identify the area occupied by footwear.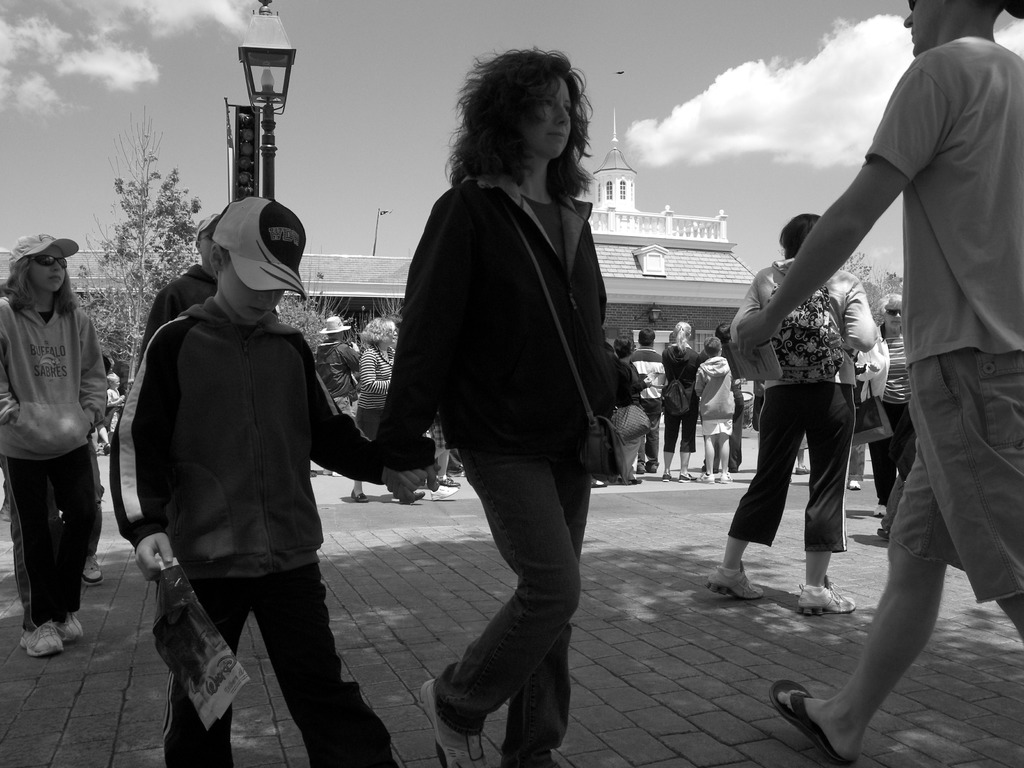
Area: <region>350, 490, 374, 503</region>.
